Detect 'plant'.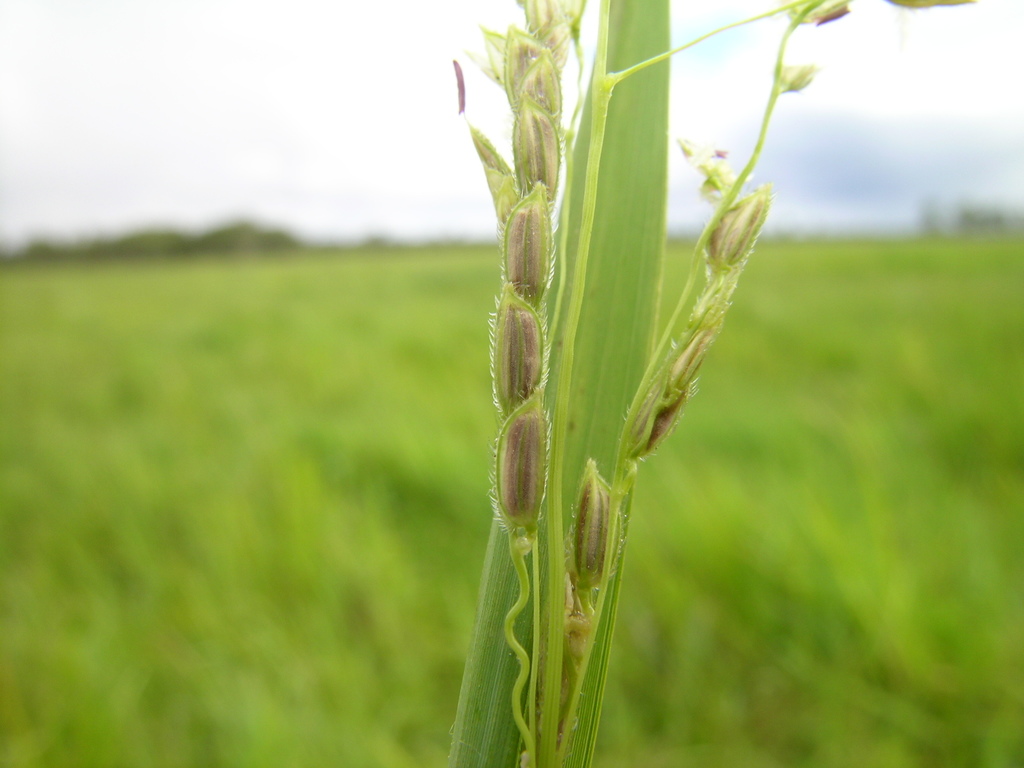
Detected at crop(952, 188, 1014, 237).
